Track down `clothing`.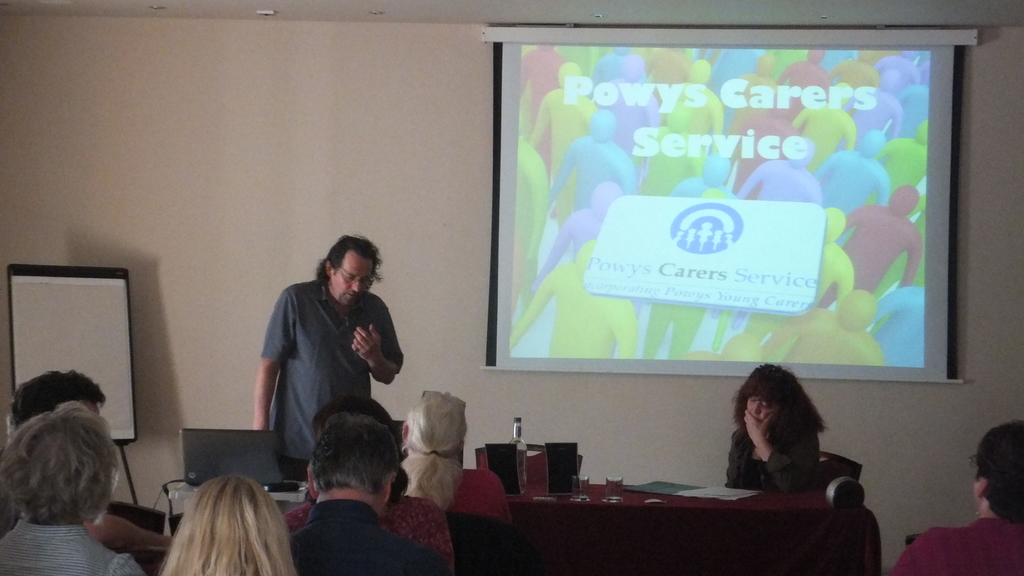
Tracked to Rect(725, 413, 831, 497).
